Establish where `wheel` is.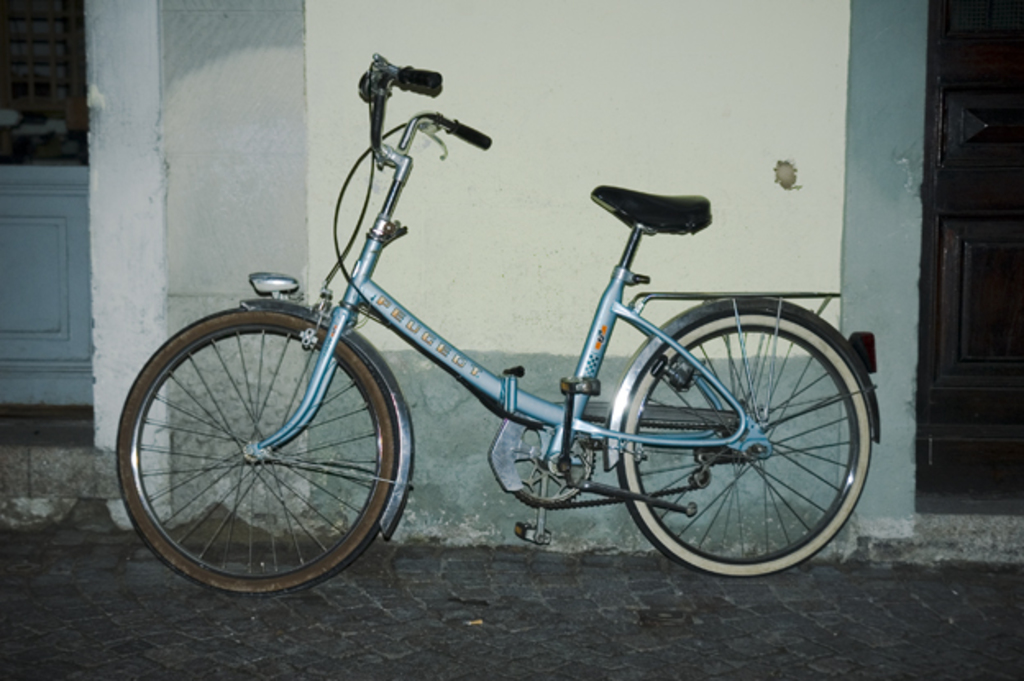
Established at 112, 307, 395, 599.
